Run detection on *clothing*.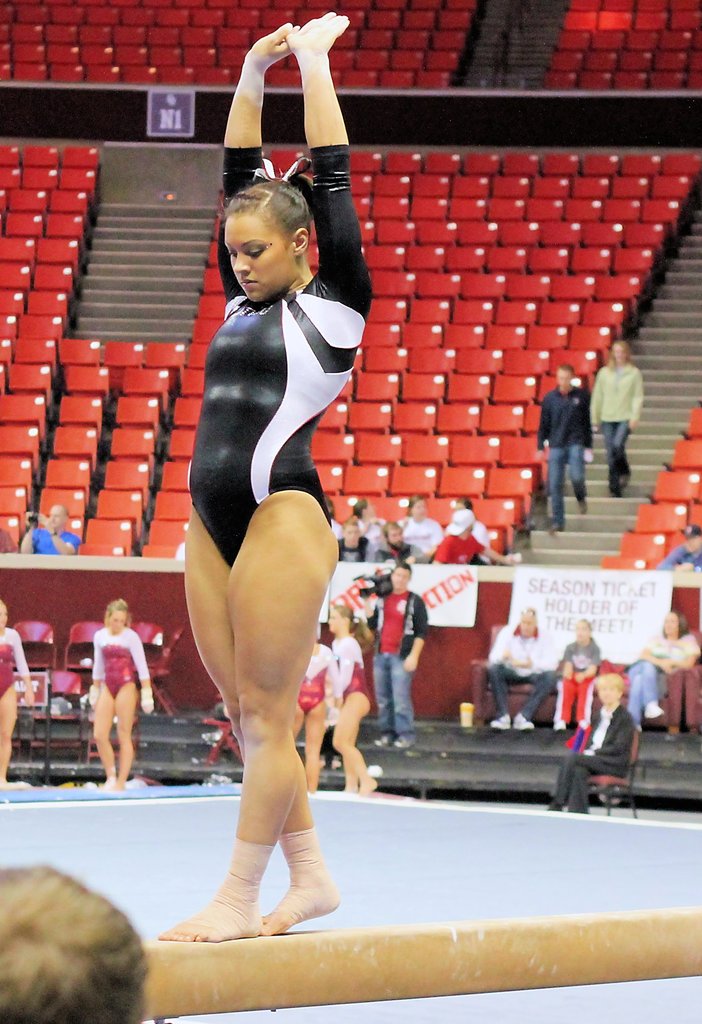
Result: select_region(341, 530, 369, 554).
